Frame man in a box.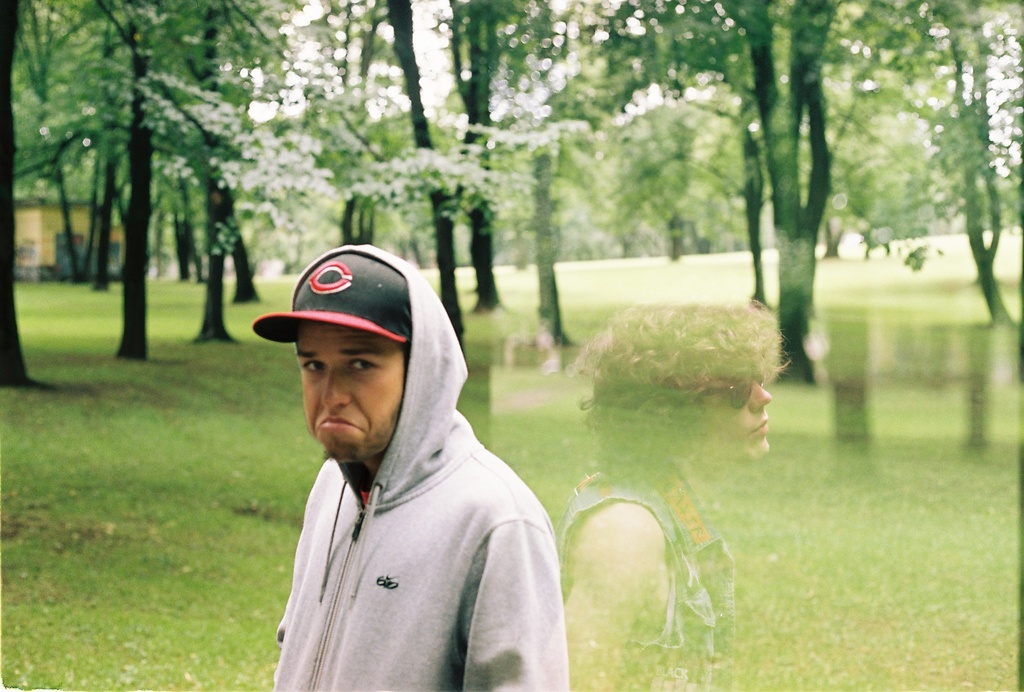
box(547, 299, 790, 691).
